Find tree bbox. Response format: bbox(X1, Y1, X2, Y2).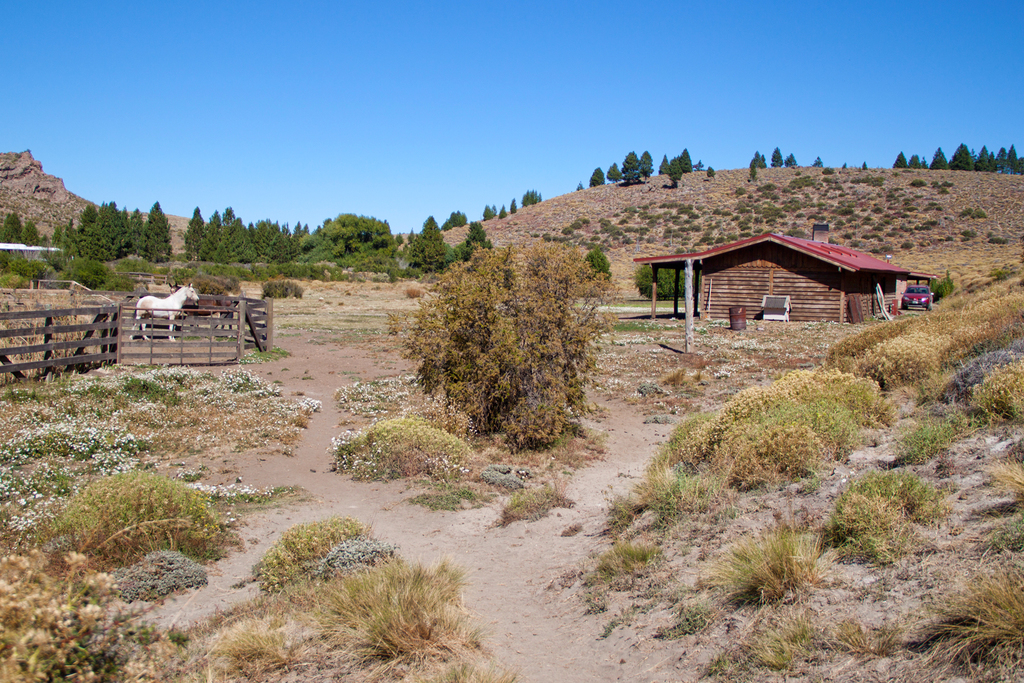
bbox(170, 269, 232, 310).
